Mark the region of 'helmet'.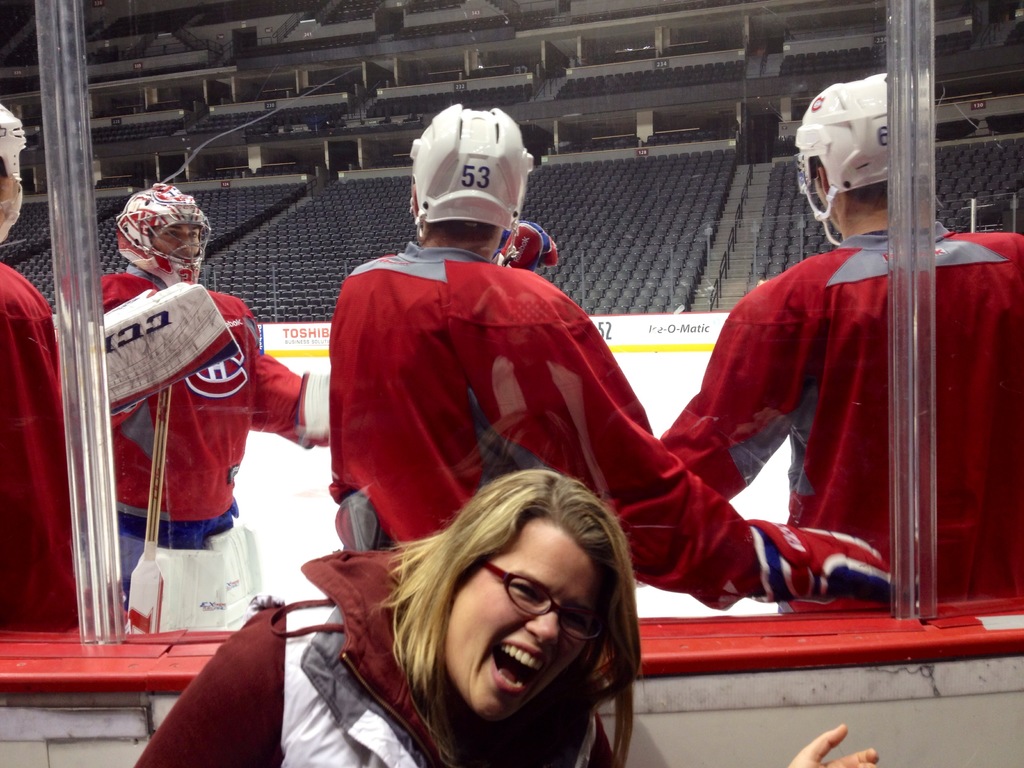
Region: [114, 182, 211, 291].
